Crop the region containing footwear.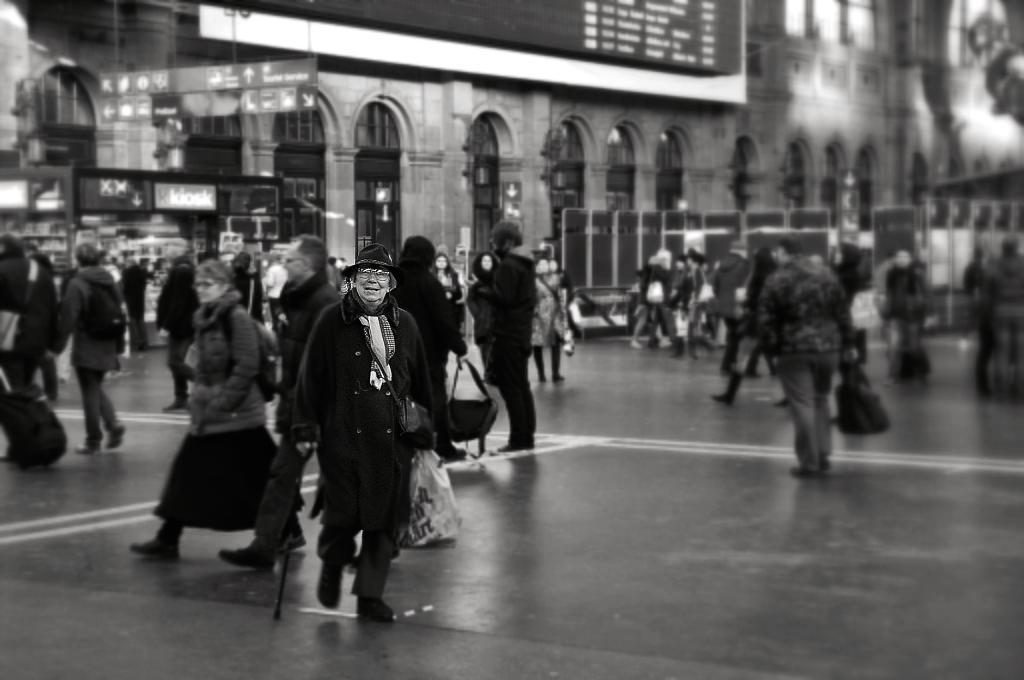
Crop region: rect(707, 367, 744, 410).
